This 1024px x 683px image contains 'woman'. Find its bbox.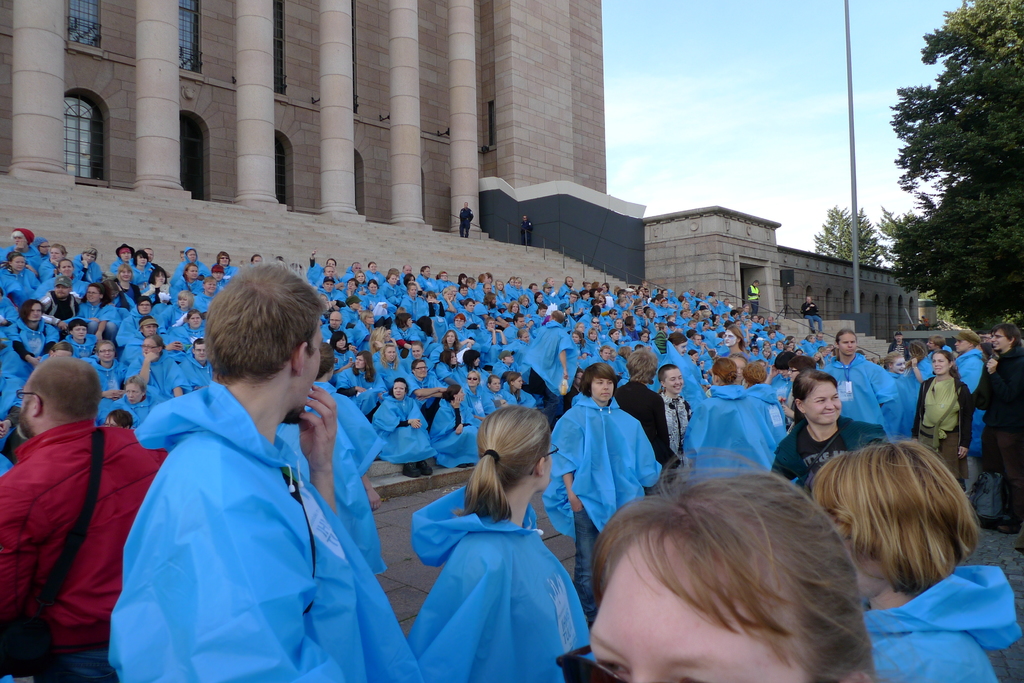
l=194, t=277, r=217, b=321.
